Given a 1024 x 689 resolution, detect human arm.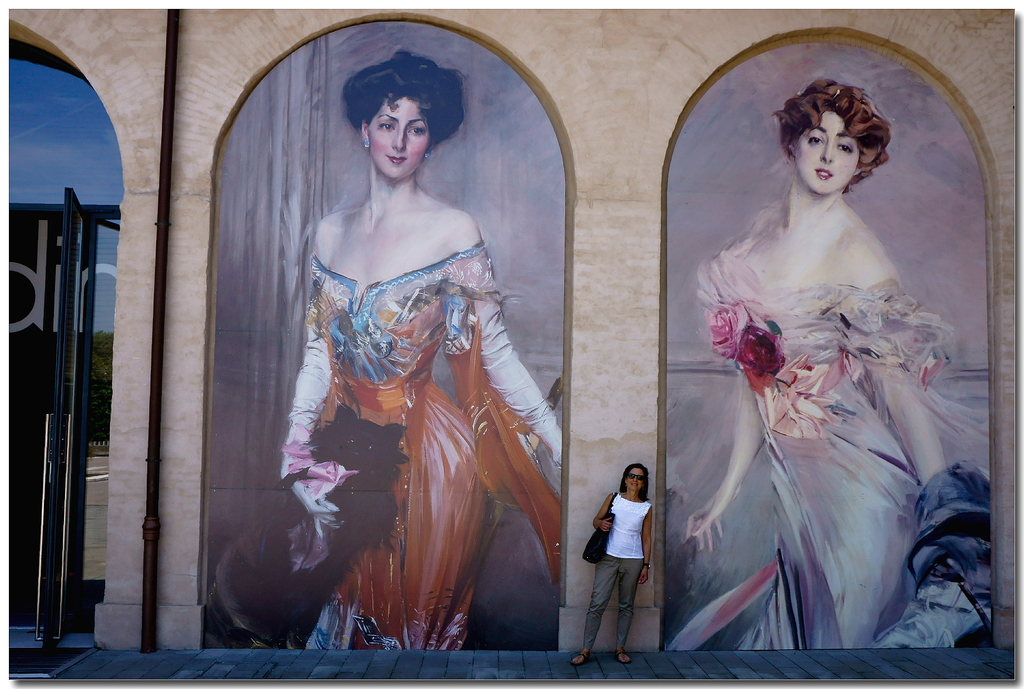
281, 267, 356, 531.
